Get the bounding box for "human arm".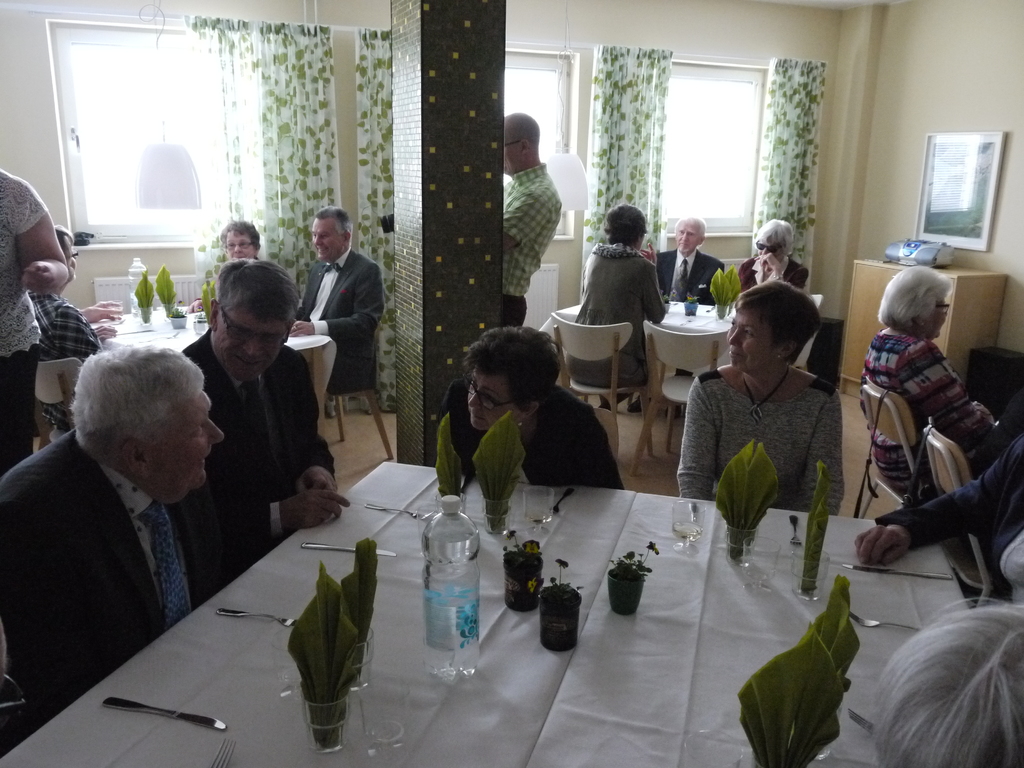
(left=646, top=260, right=664, bottom=328).
